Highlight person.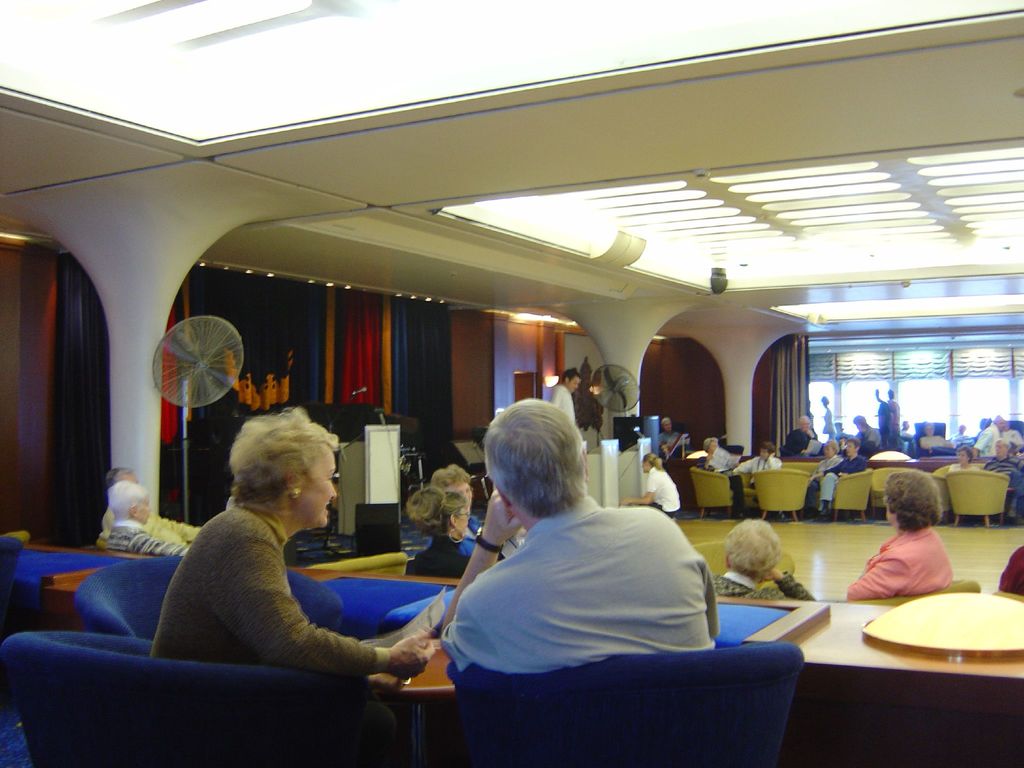
Highlighted region: 96 470 219 541.
